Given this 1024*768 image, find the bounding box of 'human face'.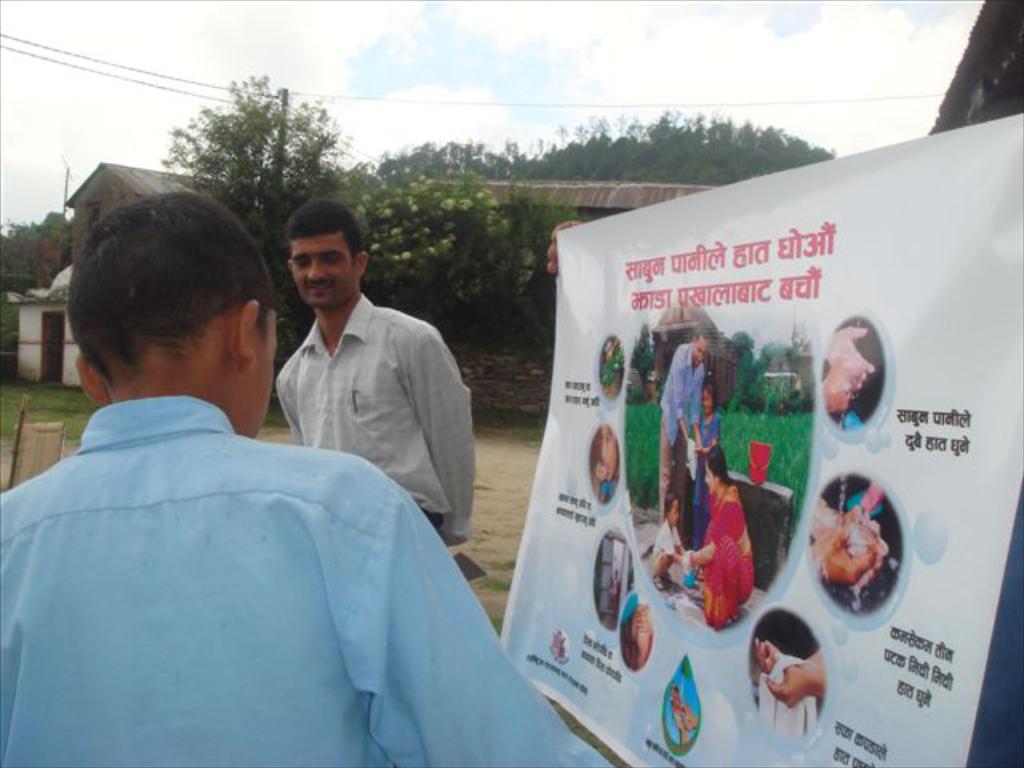
region(290, 229, 357, 309).
